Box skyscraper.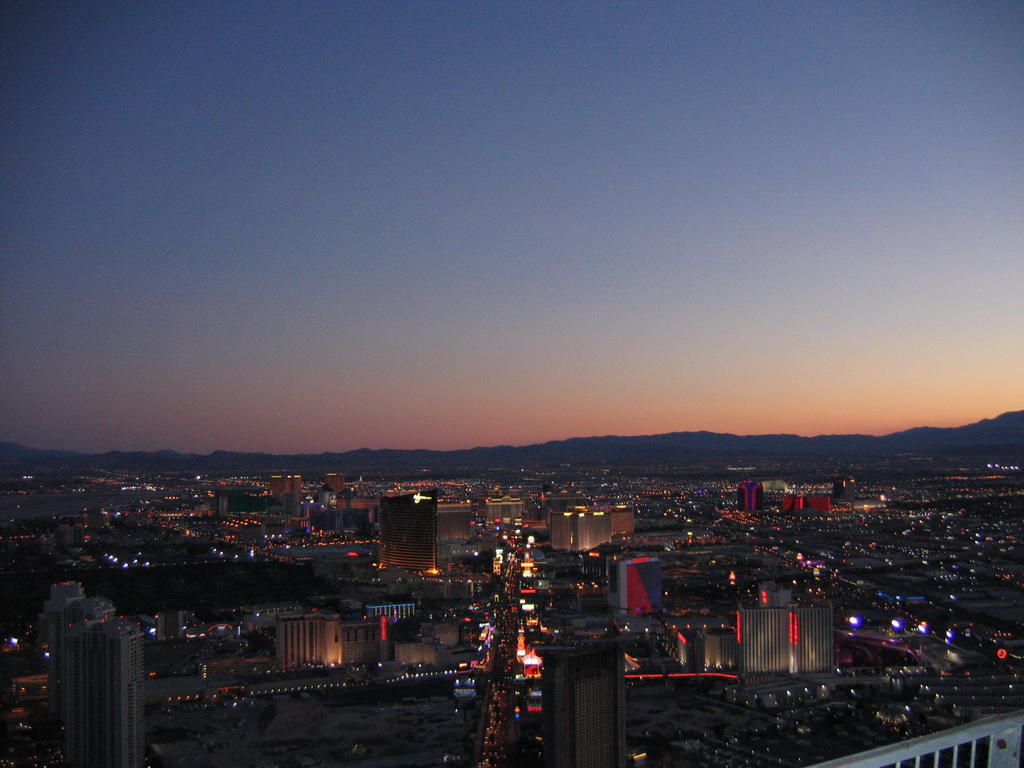
[x1=546, y1=640, x2=635, y2=767].
